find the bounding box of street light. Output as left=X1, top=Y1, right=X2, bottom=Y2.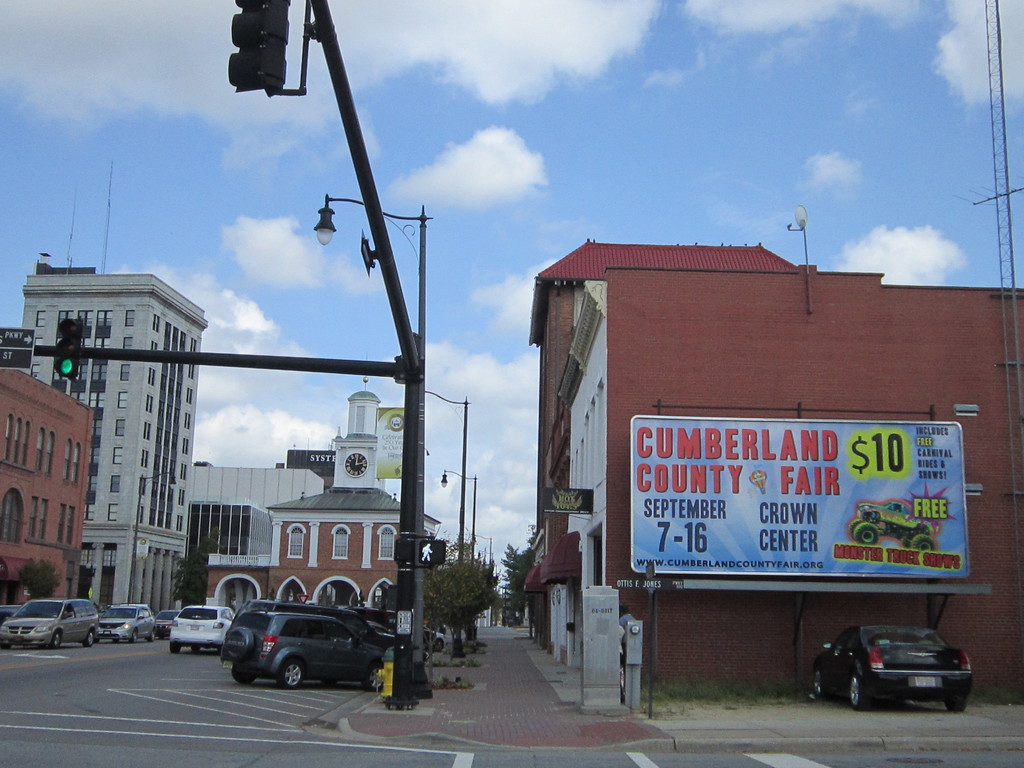
left=312, top=191, right=436, bottom=691.
